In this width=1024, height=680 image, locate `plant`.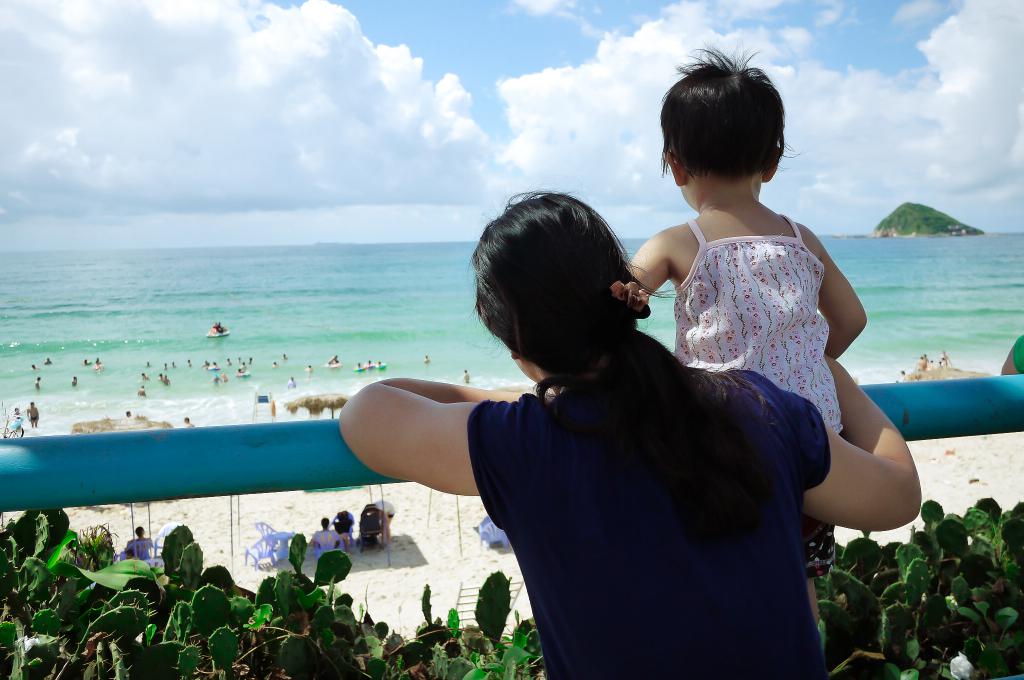
Bounding box: [x1=425, y1=560, x2=535, y2=679].
